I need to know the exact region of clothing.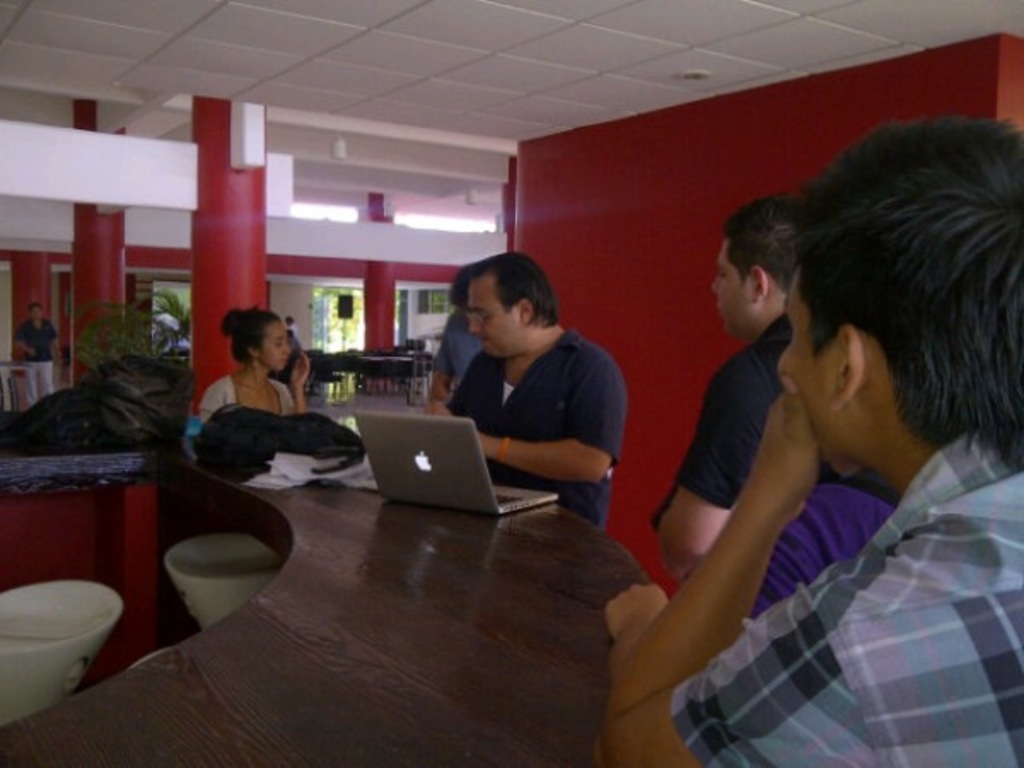
Region: <region>193, 372, 294, 420</region>.
